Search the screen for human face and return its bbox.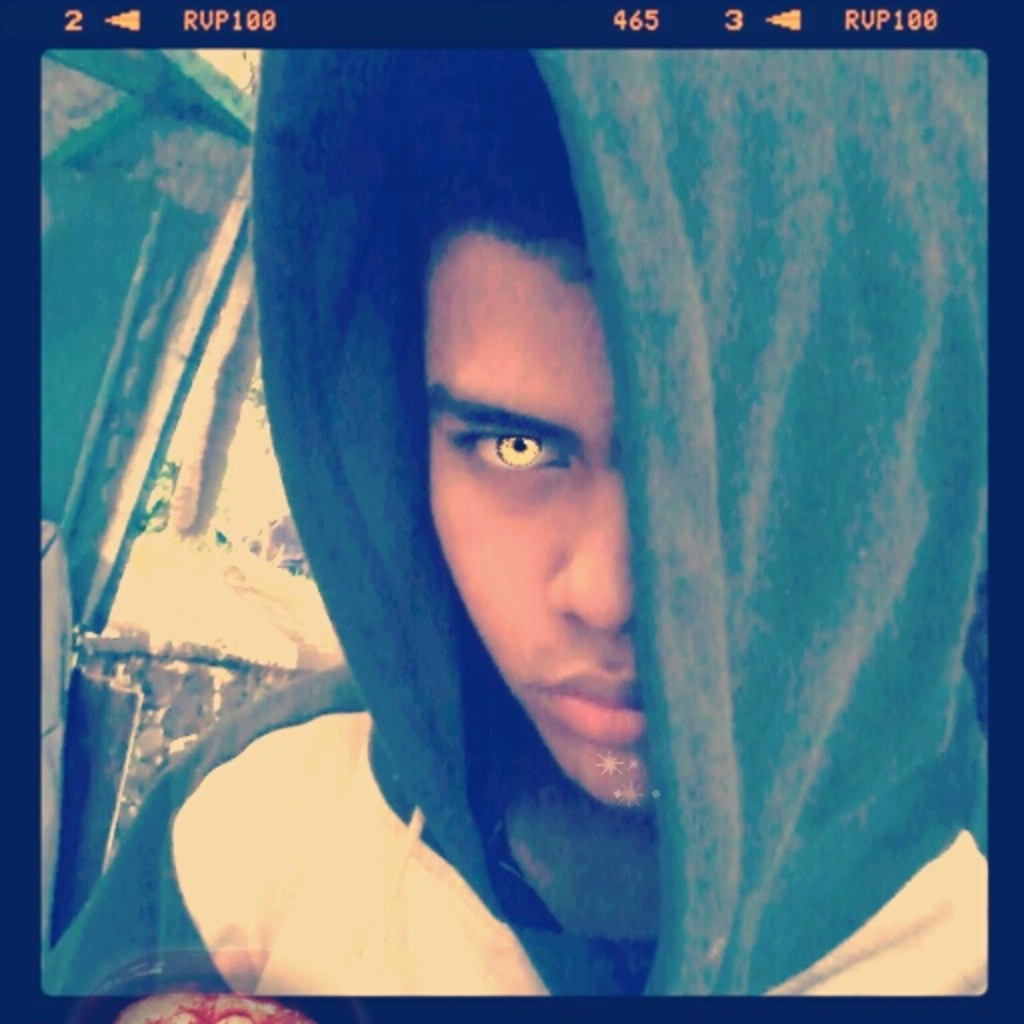
Found: <region>422, 212, 646, 814</region>.
